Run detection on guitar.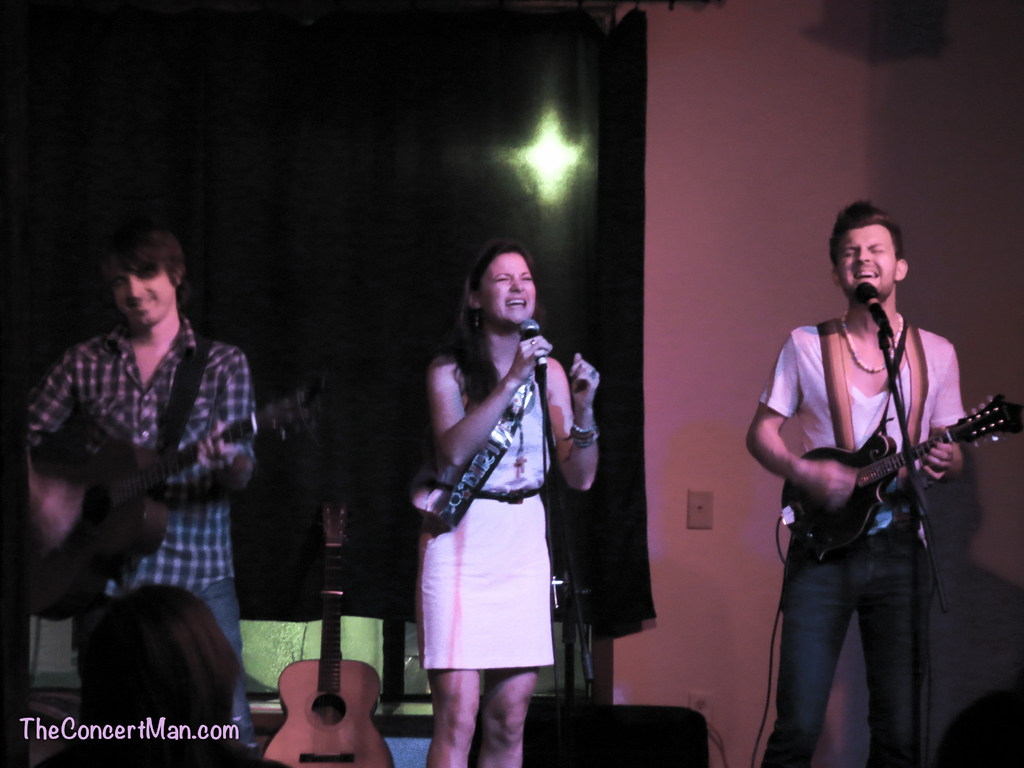
Result: box=[26, 376, 318, 609].
